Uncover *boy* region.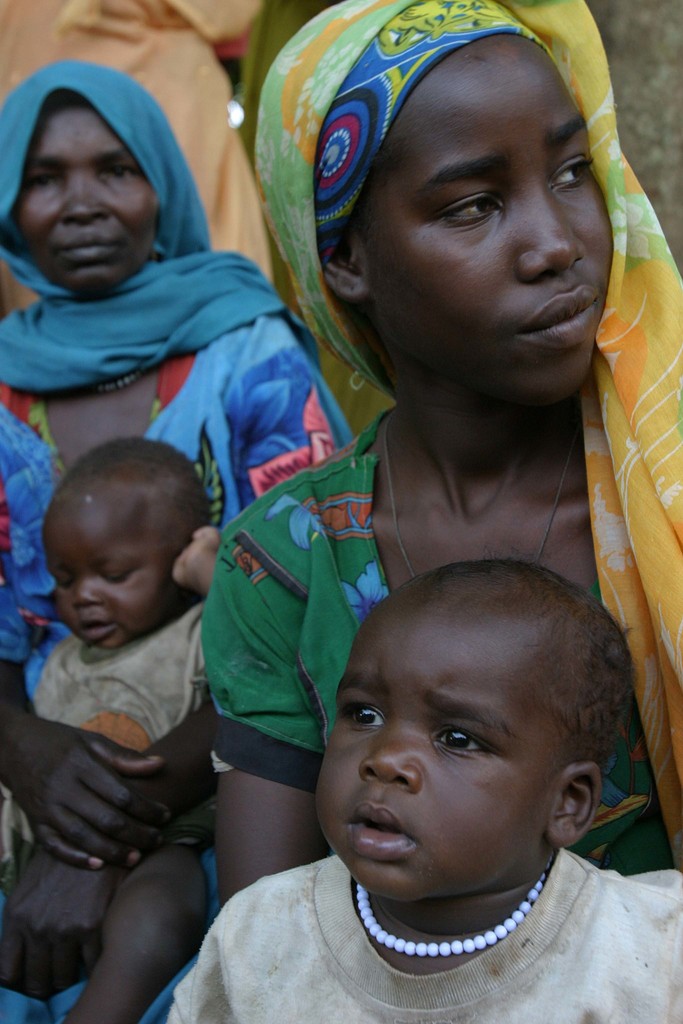
Uncovered: (196, 431, 654, 992).
